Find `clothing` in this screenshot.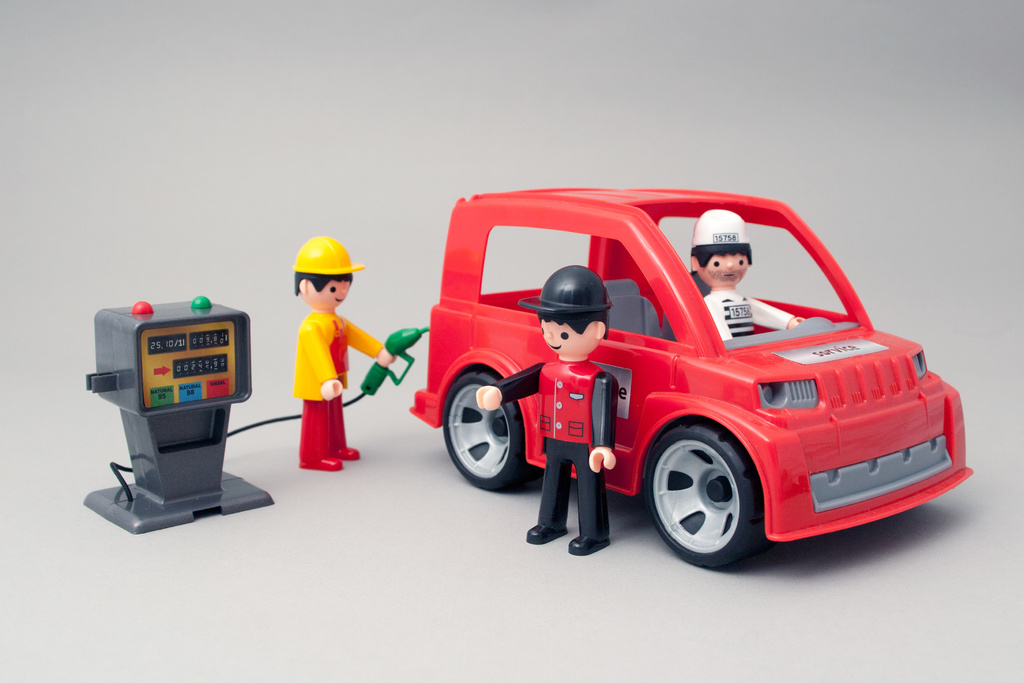
The bounding box for `clothing` is (x1=500, y1=364, x2=618, y2=544).
